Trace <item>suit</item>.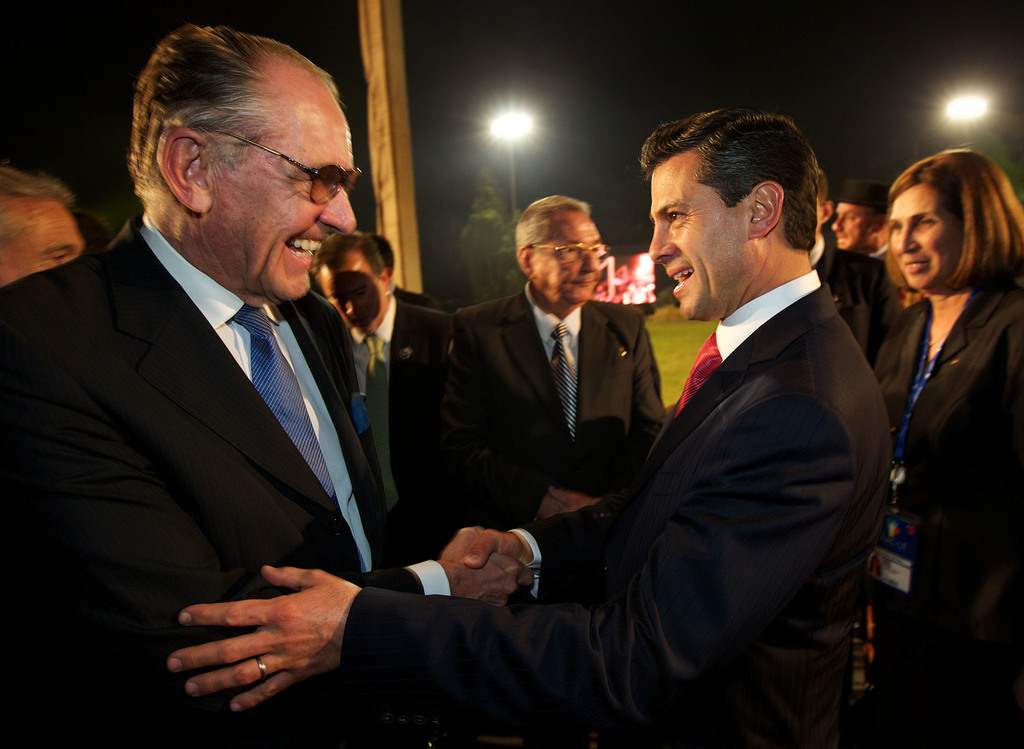
Traced to {"left": 871, "top": 288, "right": 1023, "bottom": 748}.
